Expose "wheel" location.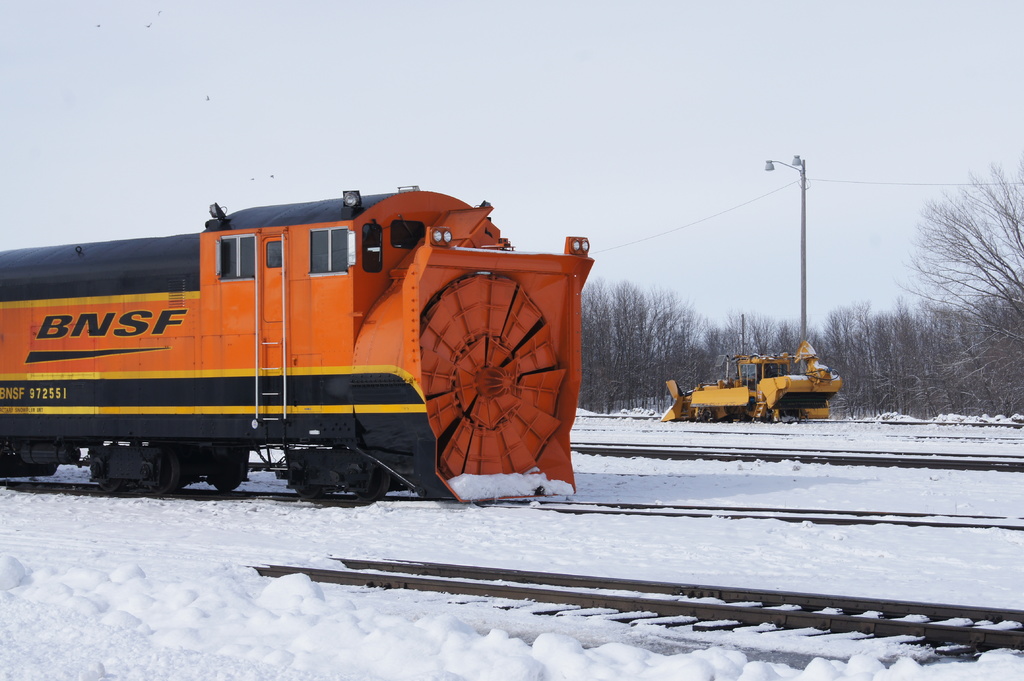
Exposed at 702/410/710/421.
